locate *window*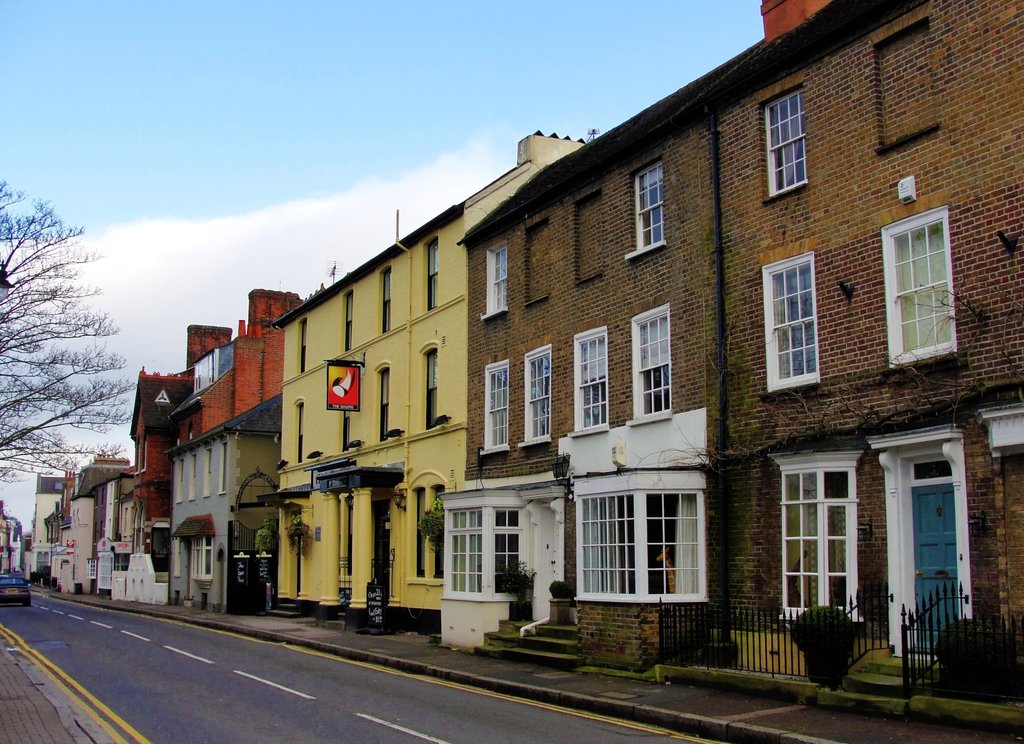
380:267:394:334
